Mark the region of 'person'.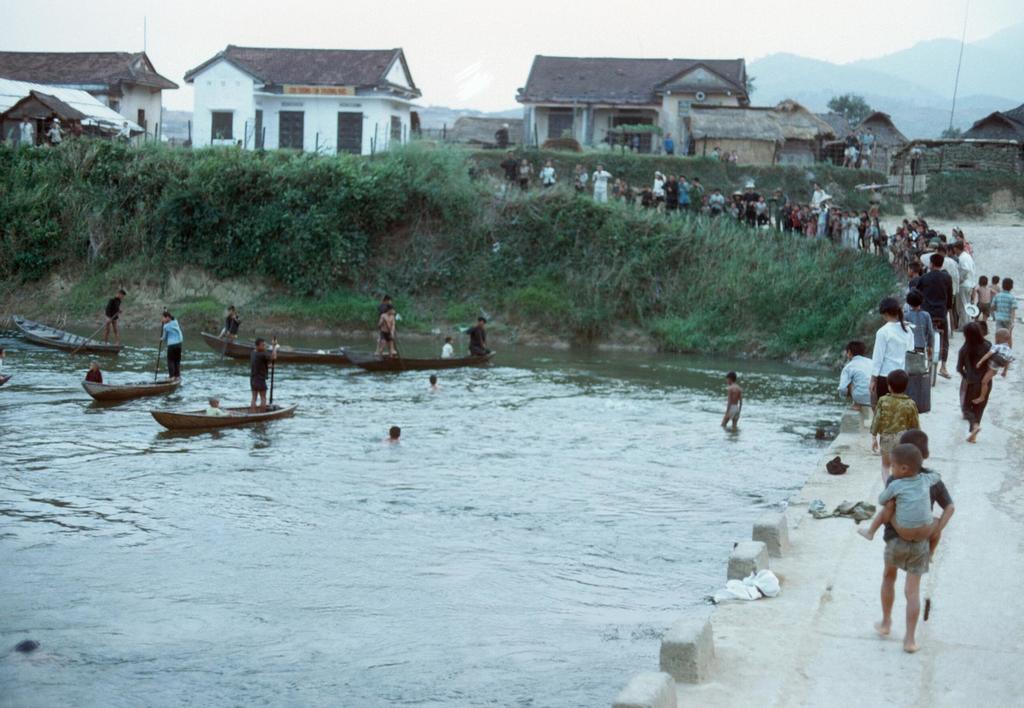
Region: x1=969, y1=270, x2=993, y2=314.
